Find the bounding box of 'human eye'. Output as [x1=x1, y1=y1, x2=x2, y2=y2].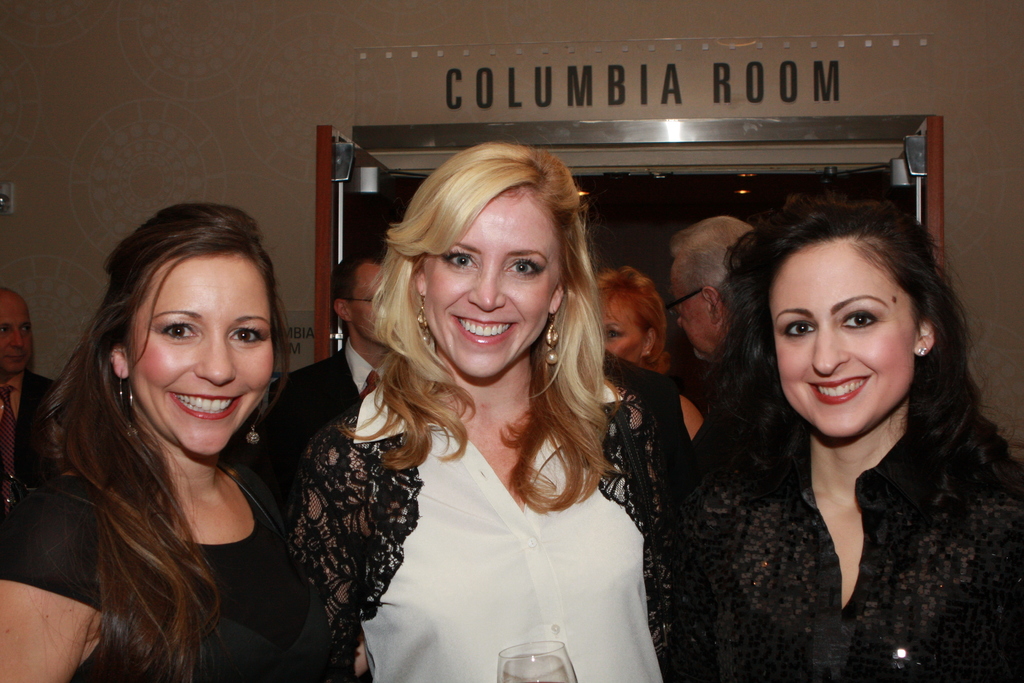
[x1=159, y1=315, x2=200, y2=345].
